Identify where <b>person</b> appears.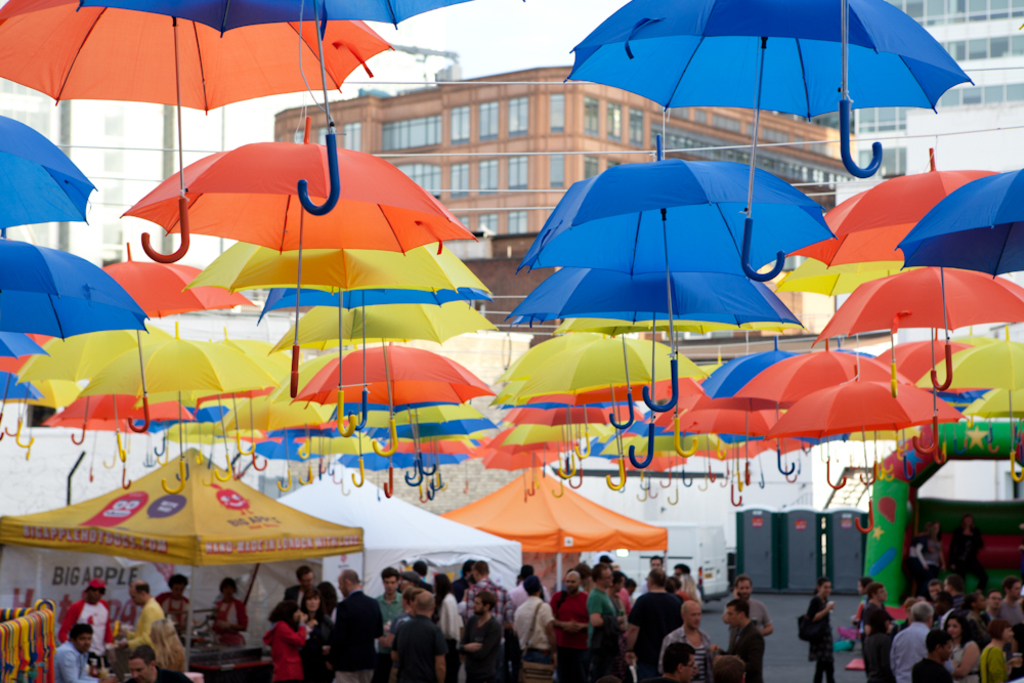
Appears at {"x1": 681, "y1": 558, "x2": 693, "y2": 597}.
